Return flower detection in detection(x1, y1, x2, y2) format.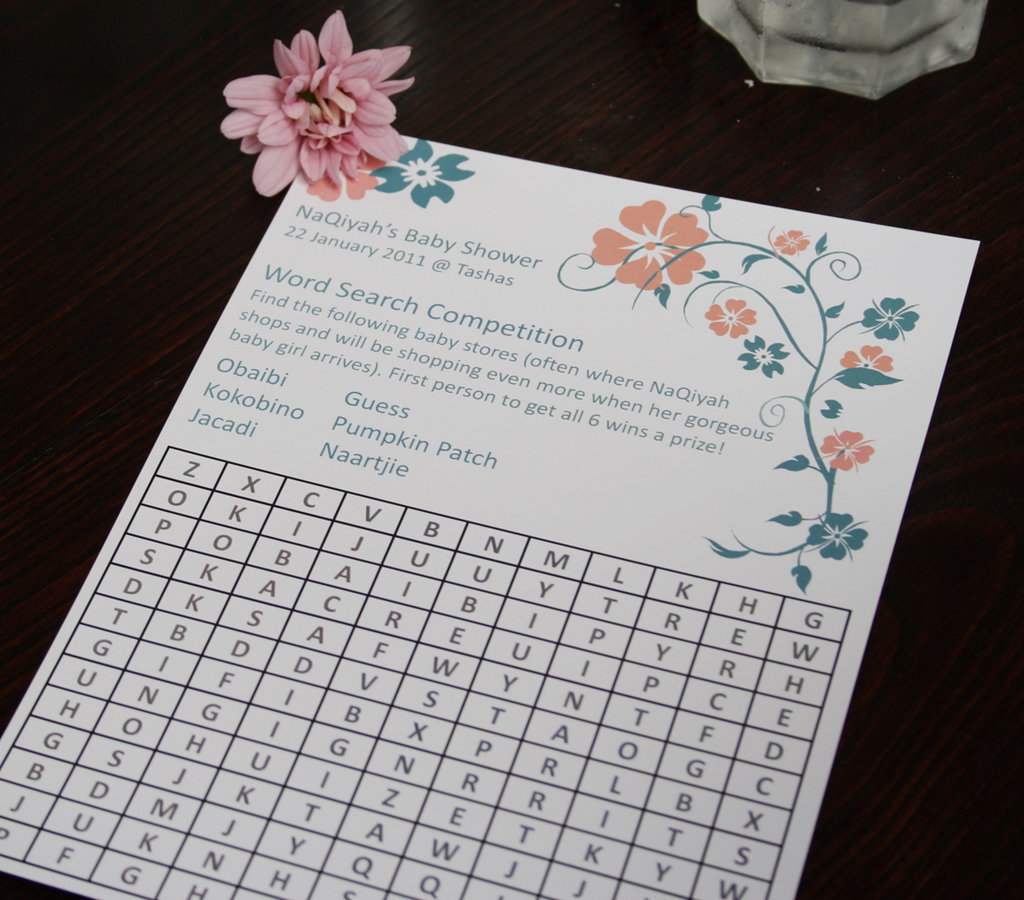
detection(810, 429, 879, 474).
